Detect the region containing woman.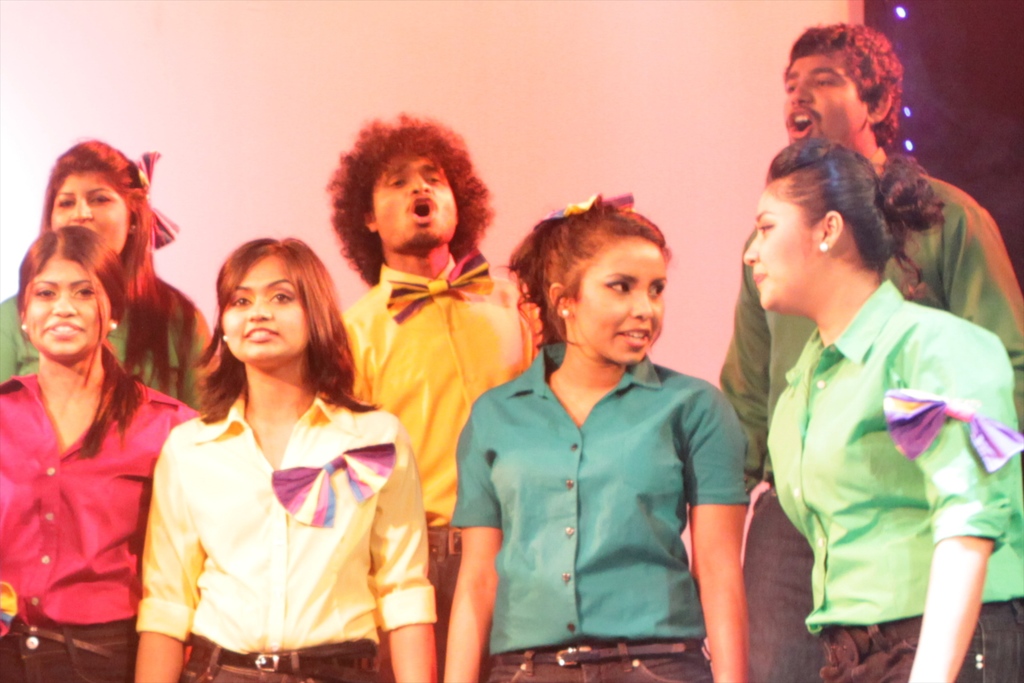
left=0, top=224, right=215, bottom=682.
